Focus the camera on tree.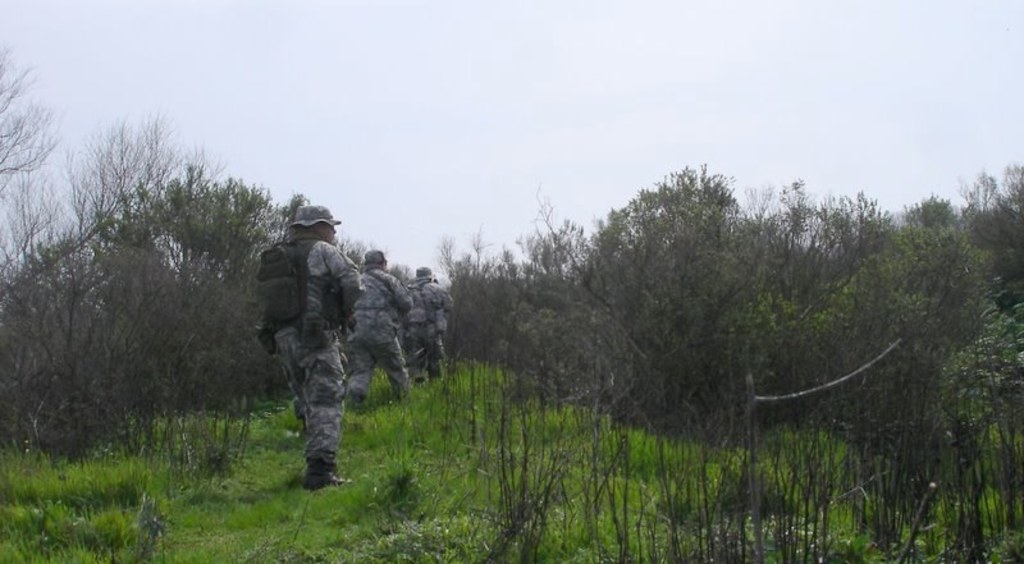
Focus region: (19, 98, 256, 476).
